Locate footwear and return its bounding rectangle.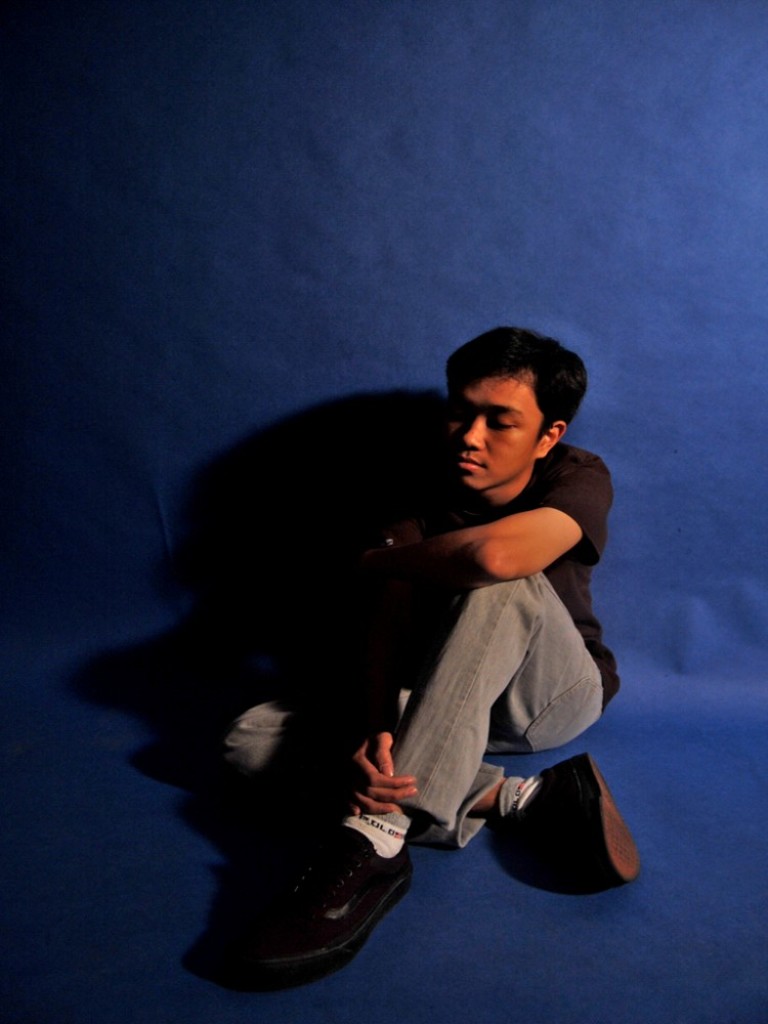
(left=486, top=745, right=634, bottom=892).
